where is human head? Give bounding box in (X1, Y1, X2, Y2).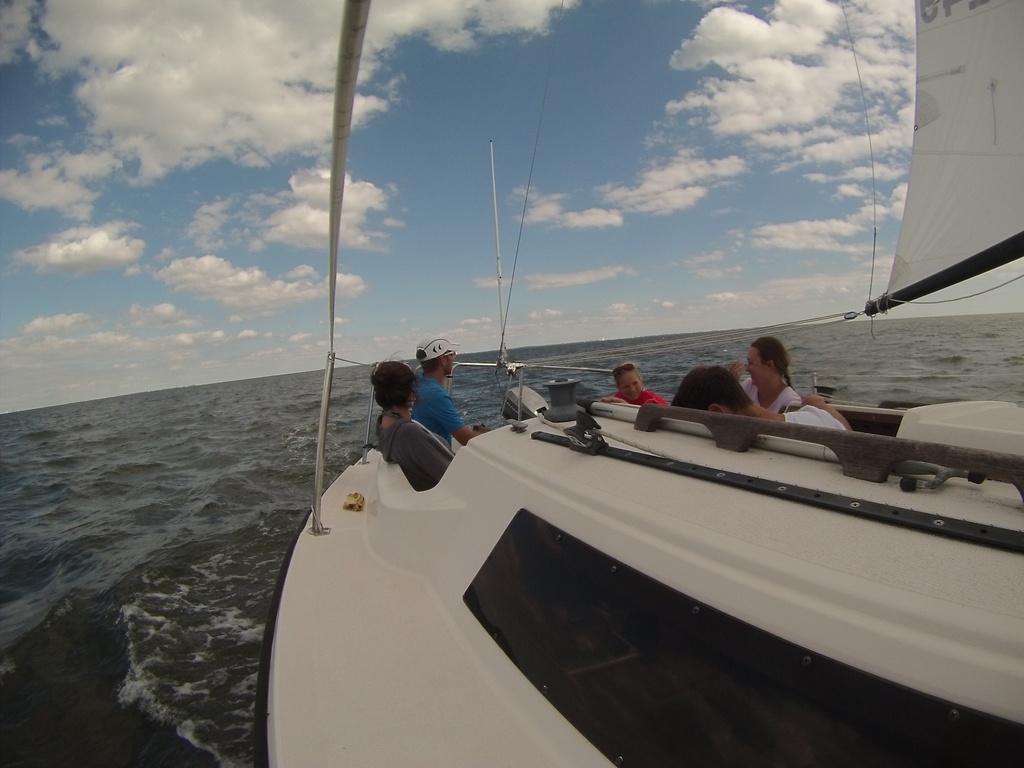
(742, 335, 792, 383).
